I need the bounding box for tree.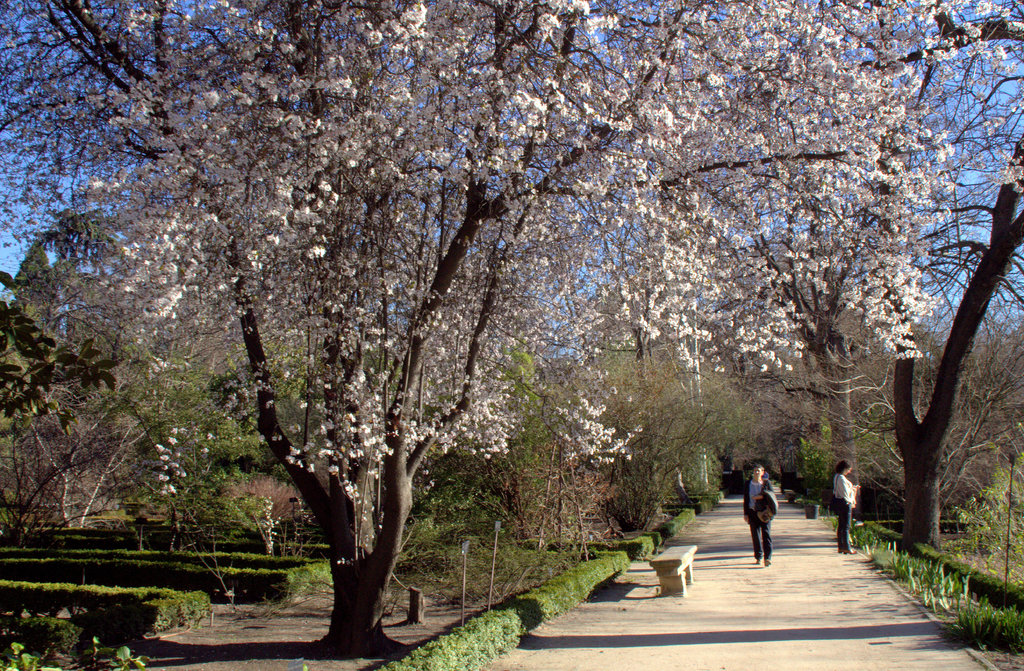
Here it is: x1=891, y1=0, x2=1023, y2=567.
